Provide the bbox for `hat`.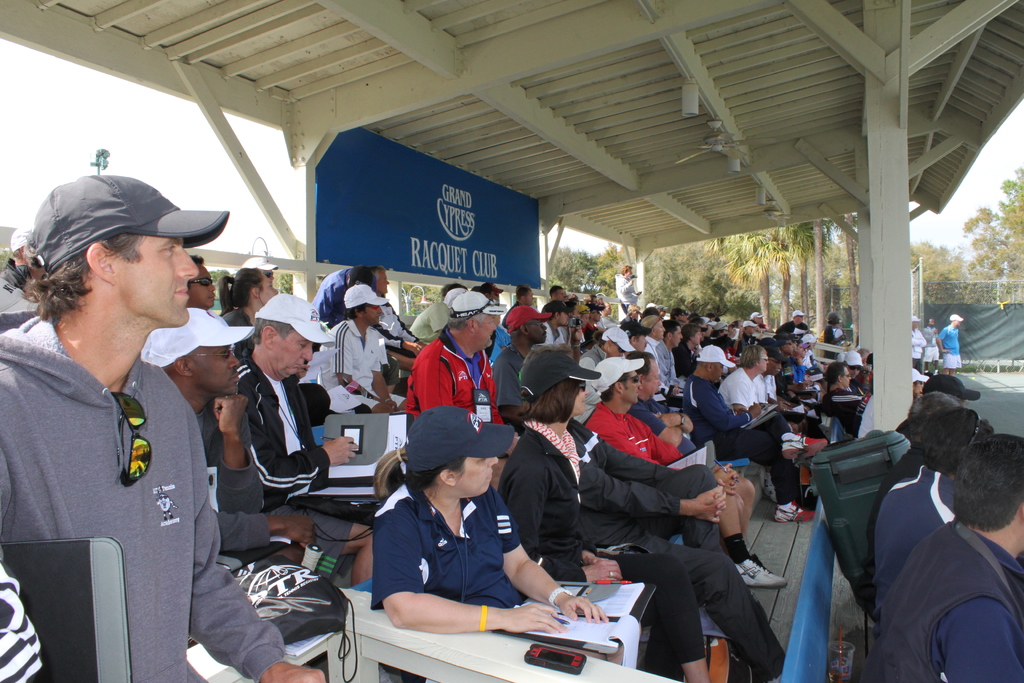
x1=344, y1=281, x2=388, y2=313.
